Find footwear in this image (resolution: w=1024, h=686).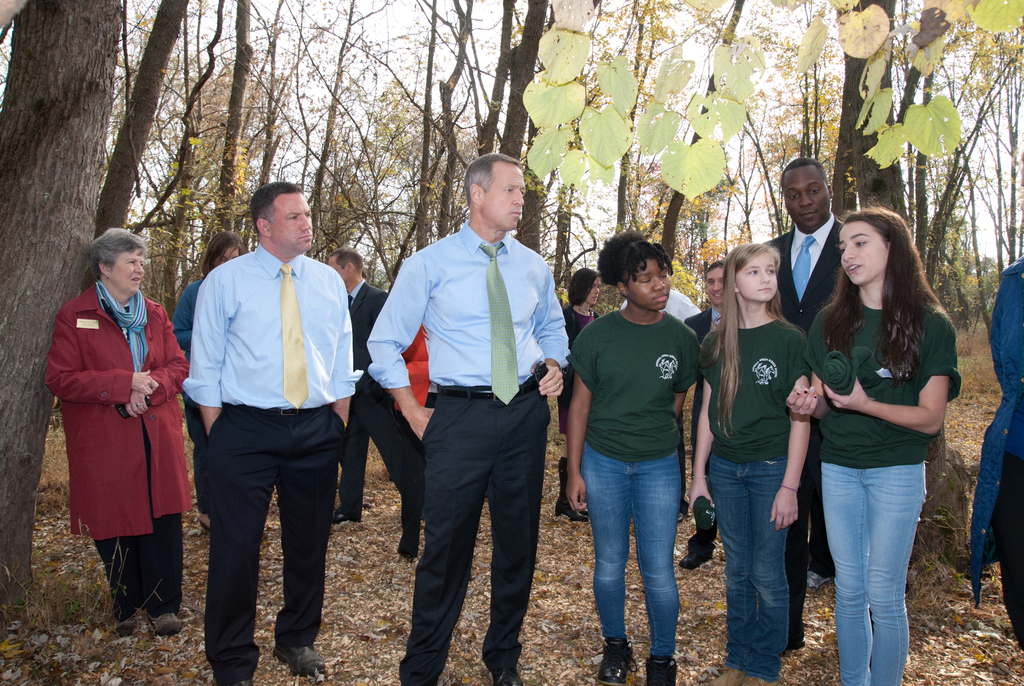
(left=141, top=605, right=184, bottom=635).
